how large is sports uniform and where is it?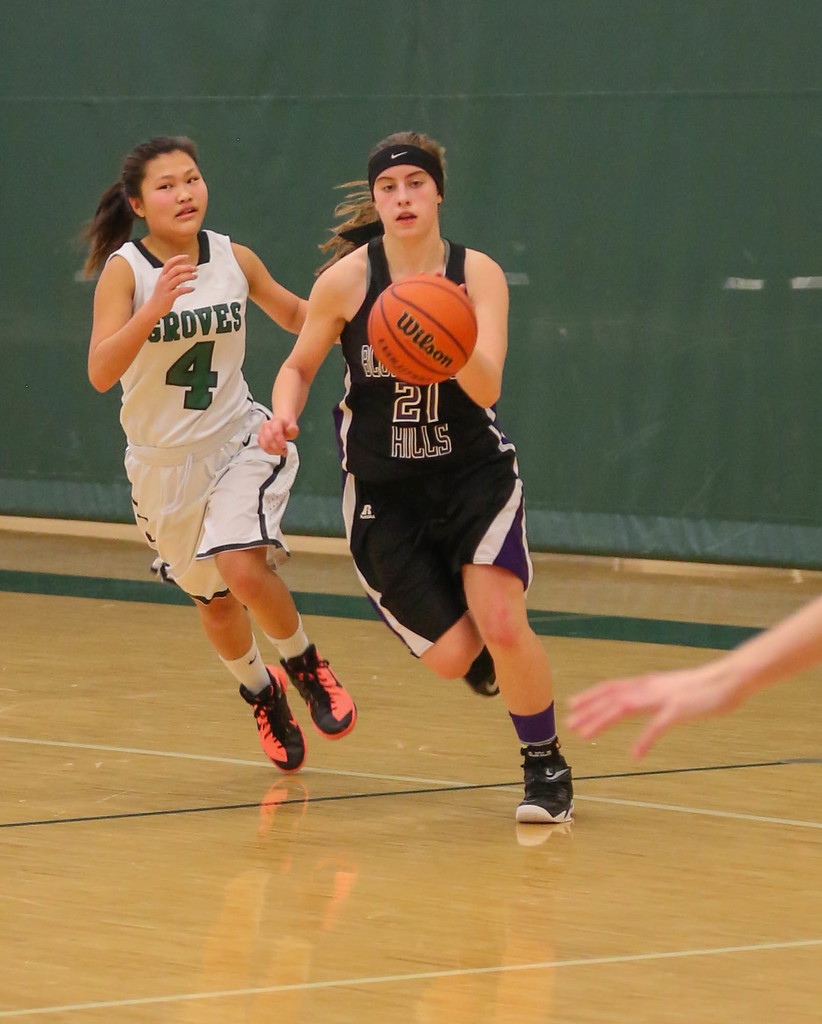
Bounding box: 346:241:542:650.
